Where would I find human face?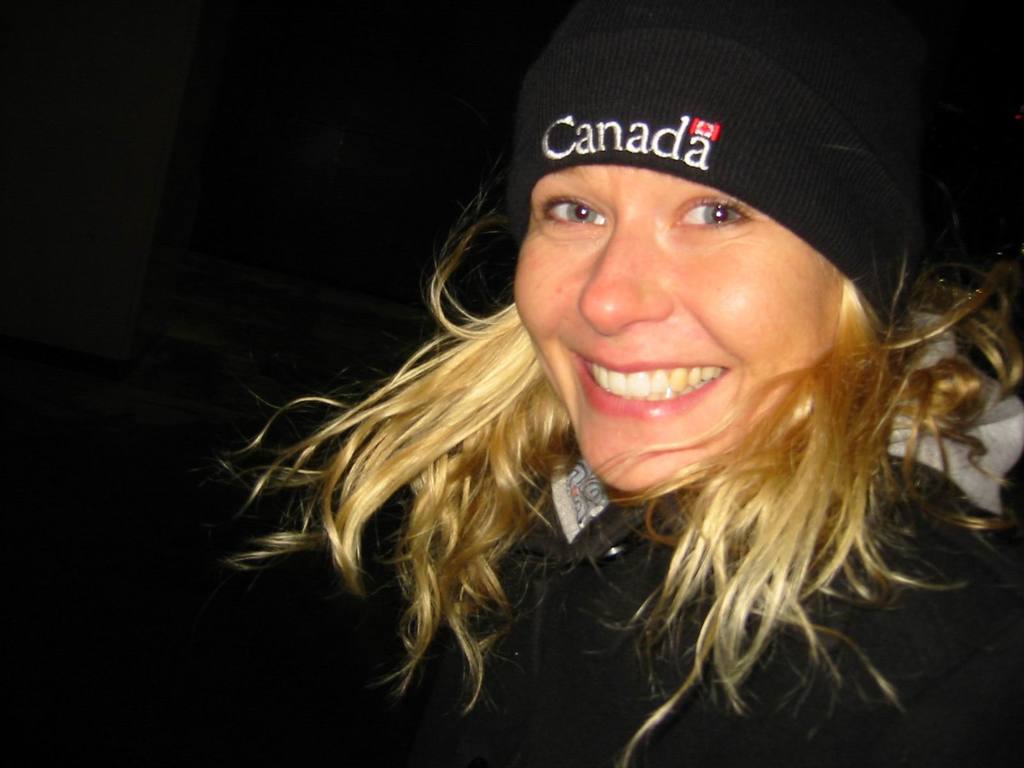
At select_region(514, 164, 842, 492).
